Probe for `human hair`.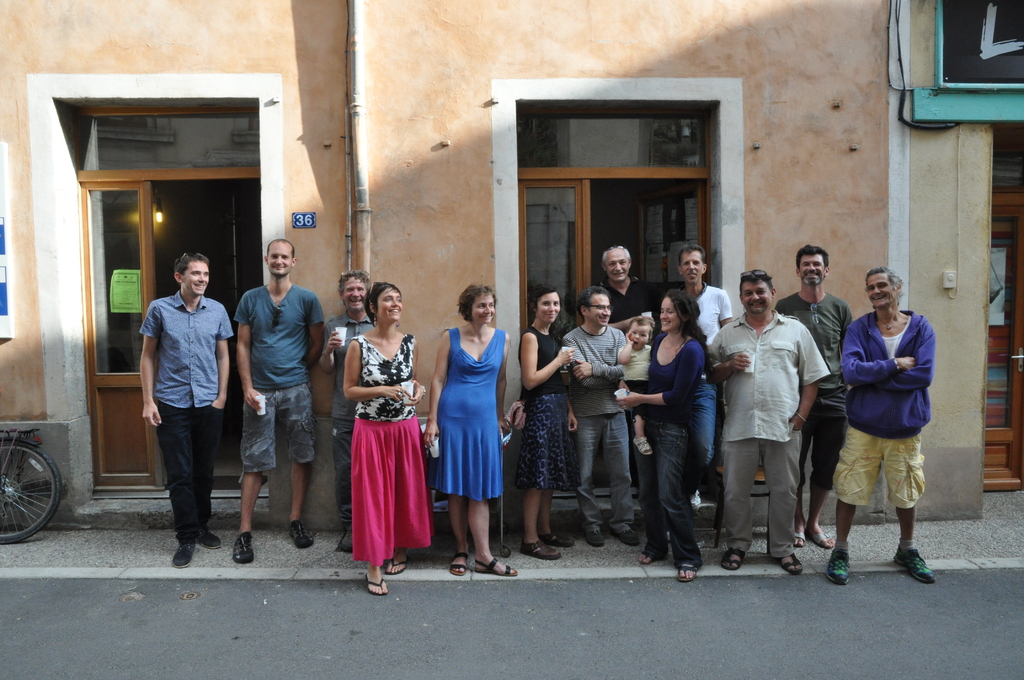
Probe result: 795:243:828:275.
